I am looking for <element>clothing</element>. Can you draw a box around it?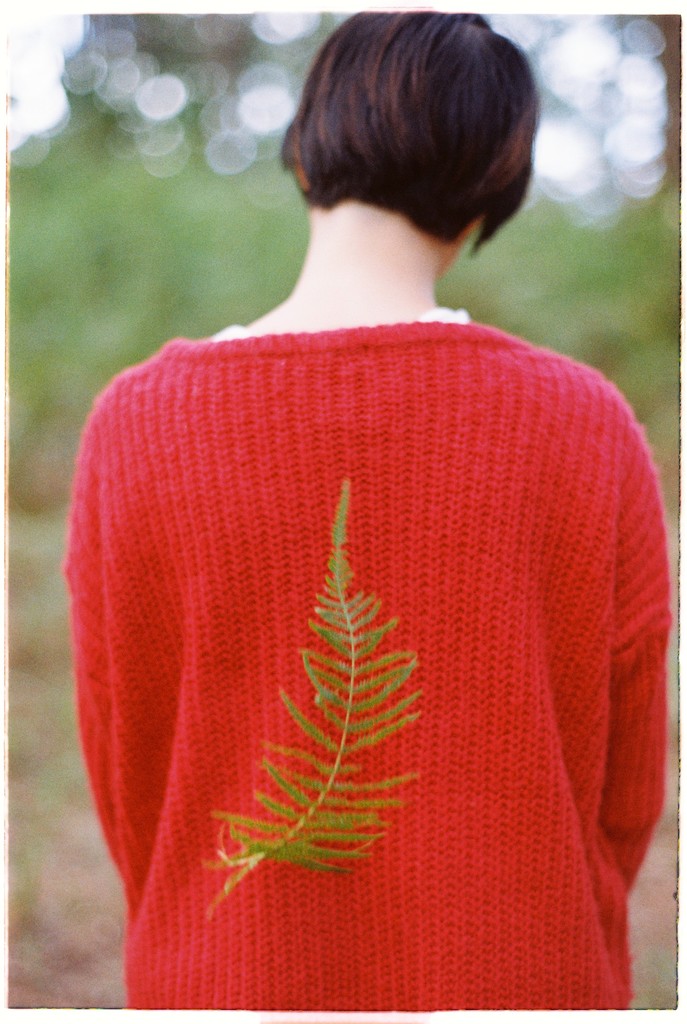
Sure, the bounding box is left=59, top=309, right=664, bottom=1016.
